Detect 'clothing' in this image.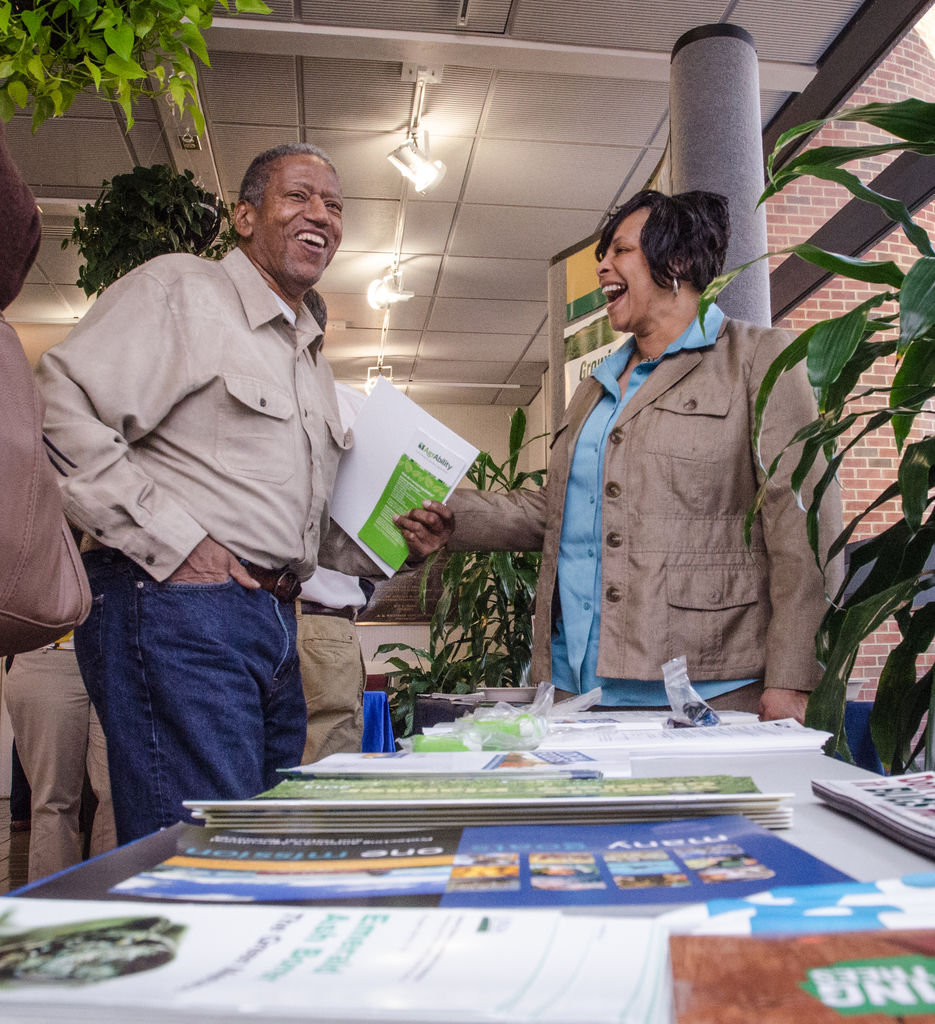
Detection: crop(54, 158, 404, 804).
